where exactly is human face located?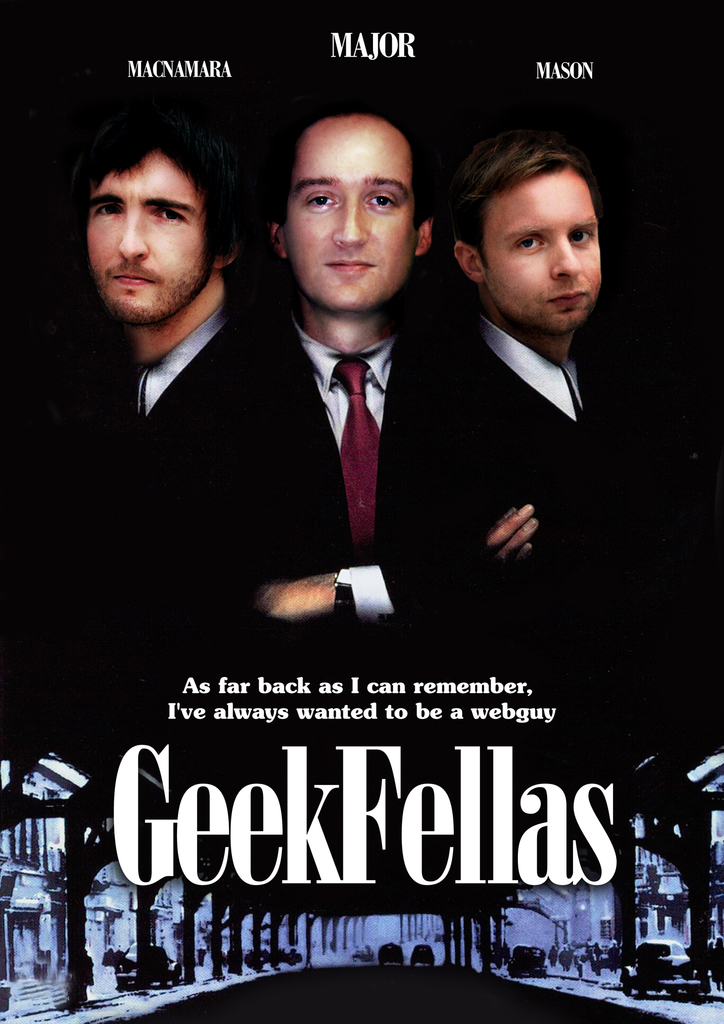
Its bounding box is region(286, 111, 415, 310).
